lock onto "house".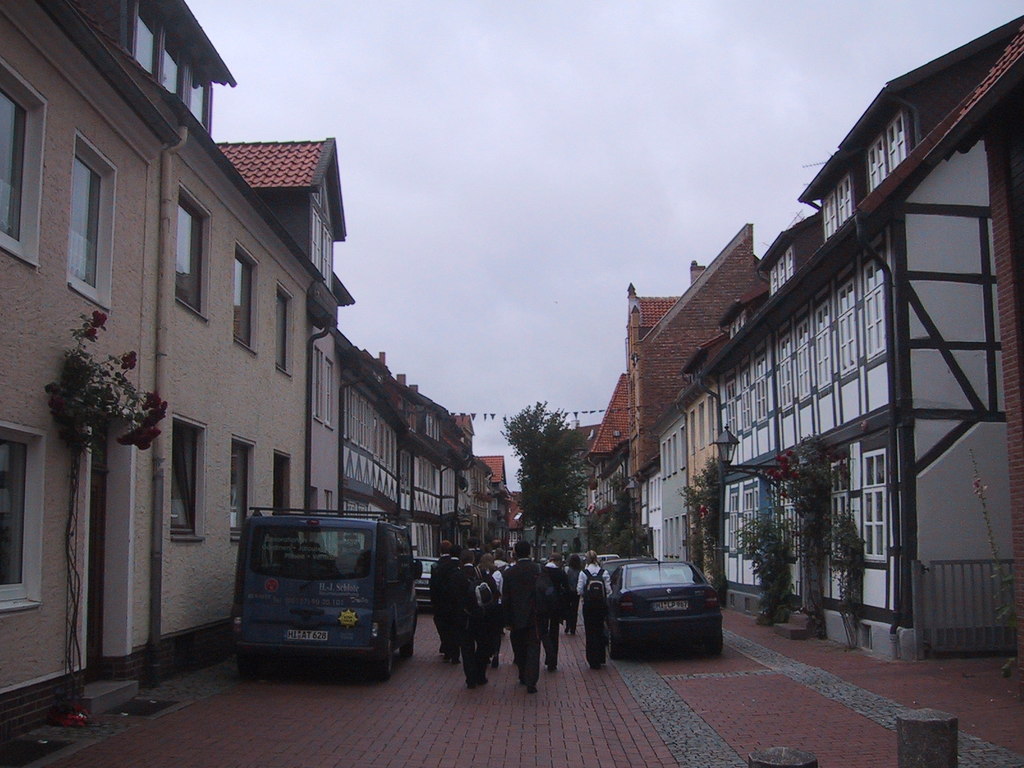
Locked: <box>473,449,511,593</box>.
